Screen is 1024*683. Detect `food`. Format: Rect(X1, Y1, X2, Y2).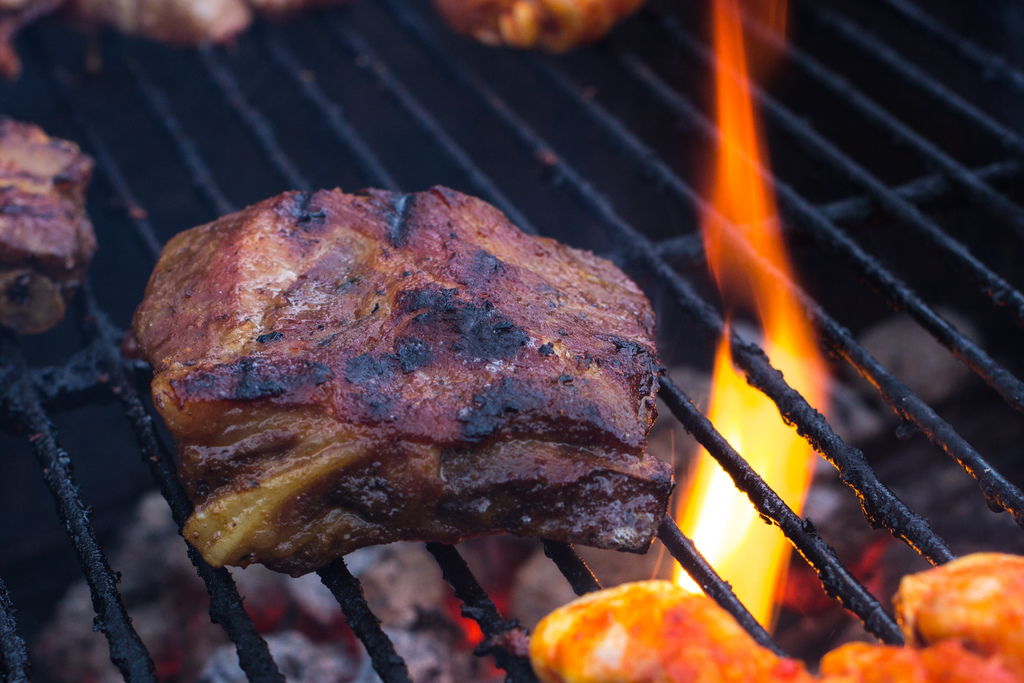
Rect(428, 0, 642, 58).
